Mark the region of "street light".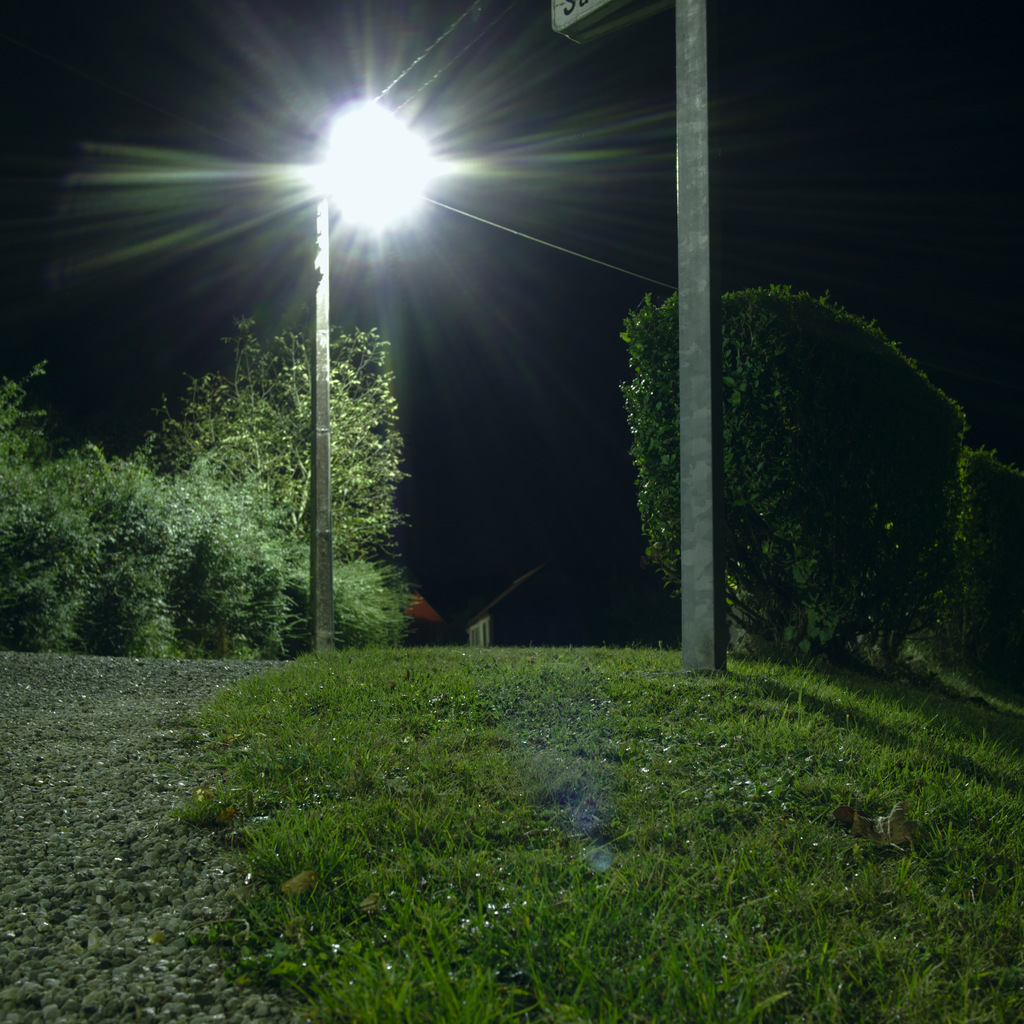
Region: locate(150, 0, 508, 685).
